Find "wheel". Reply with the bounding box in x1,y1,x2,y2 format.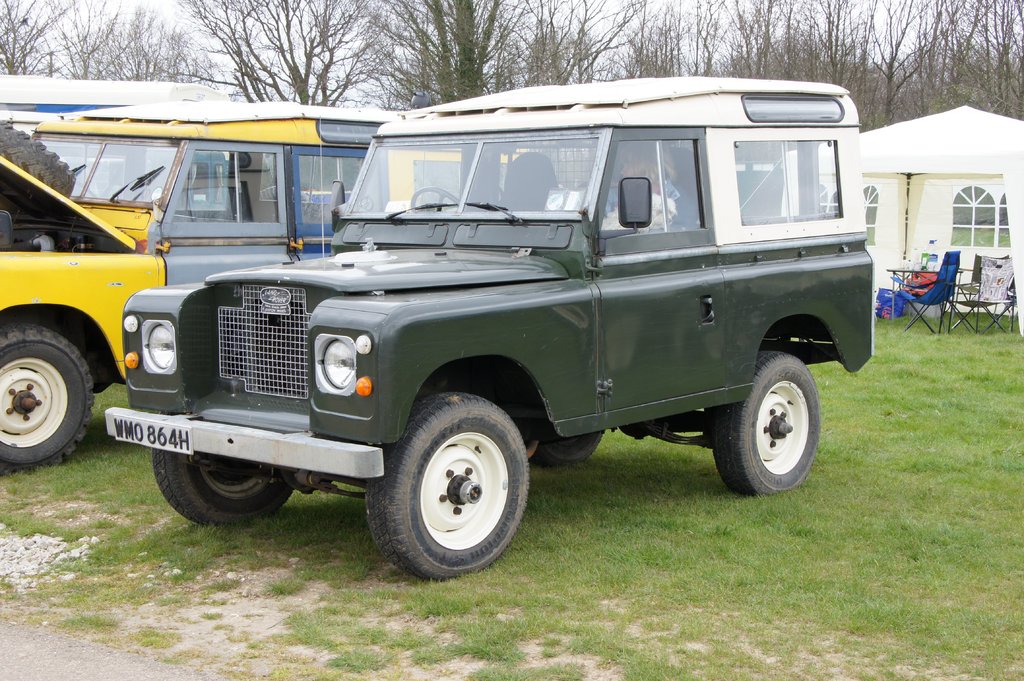
0,324,97,477.
